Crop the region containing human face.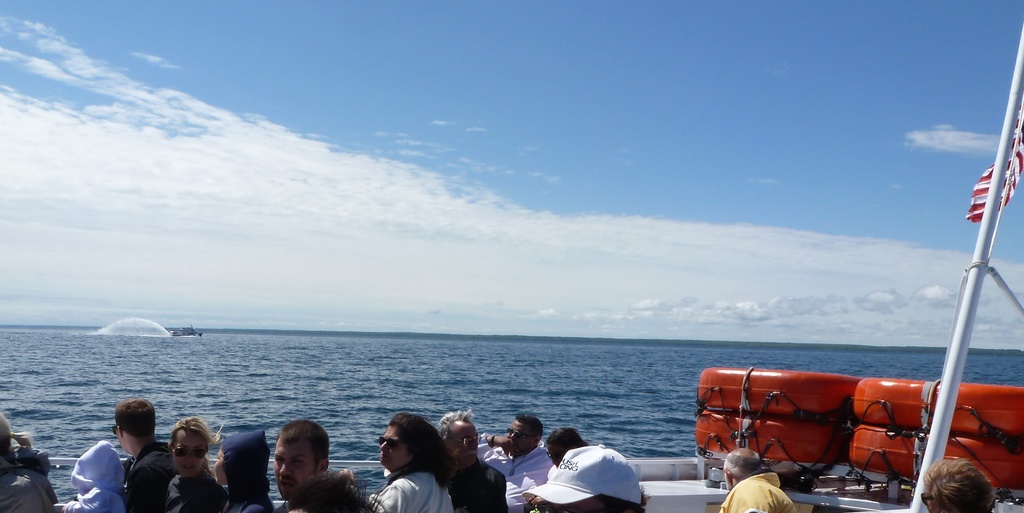
Crop region: (380, 425, 408, 468).
